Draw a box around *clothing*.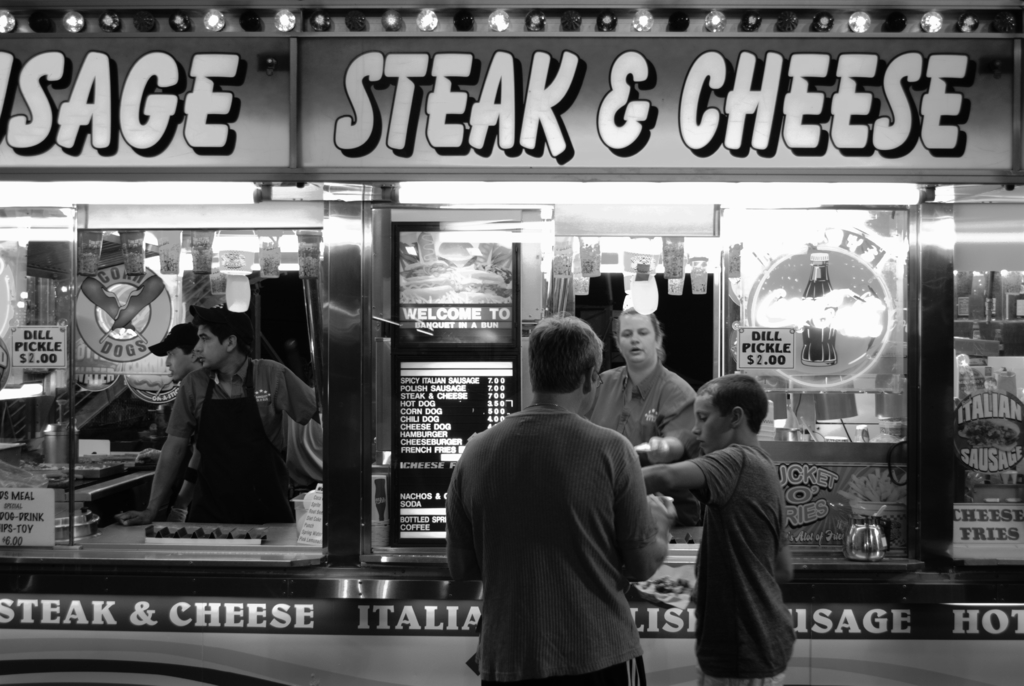
(left=584, top=353, right=701, bottom=467).
